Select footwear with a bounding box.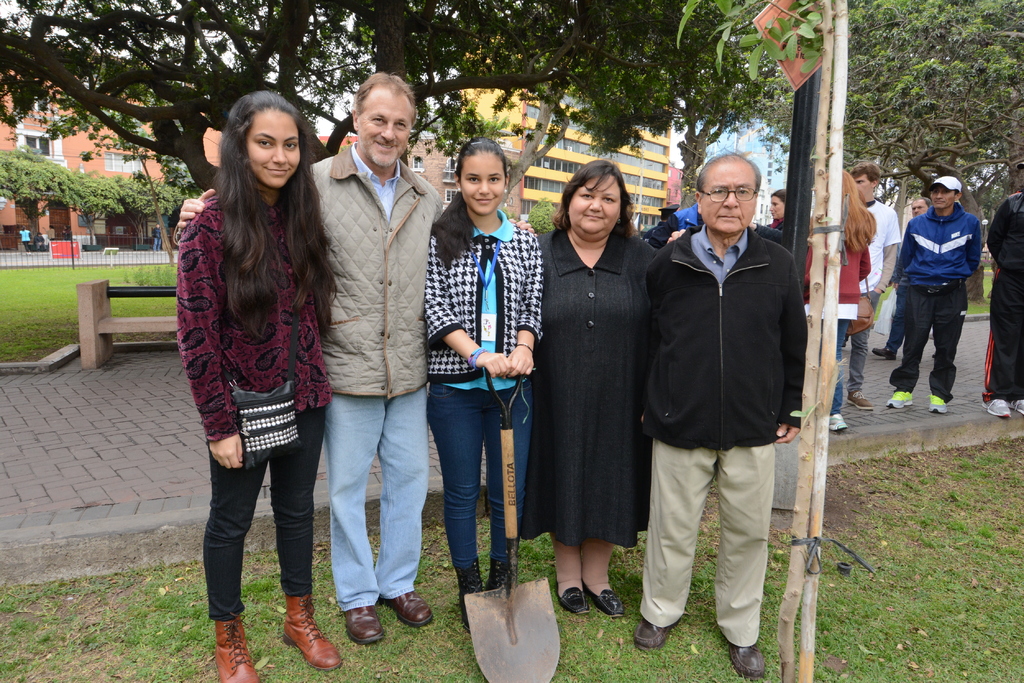
box(282, 593, 346, 672).
